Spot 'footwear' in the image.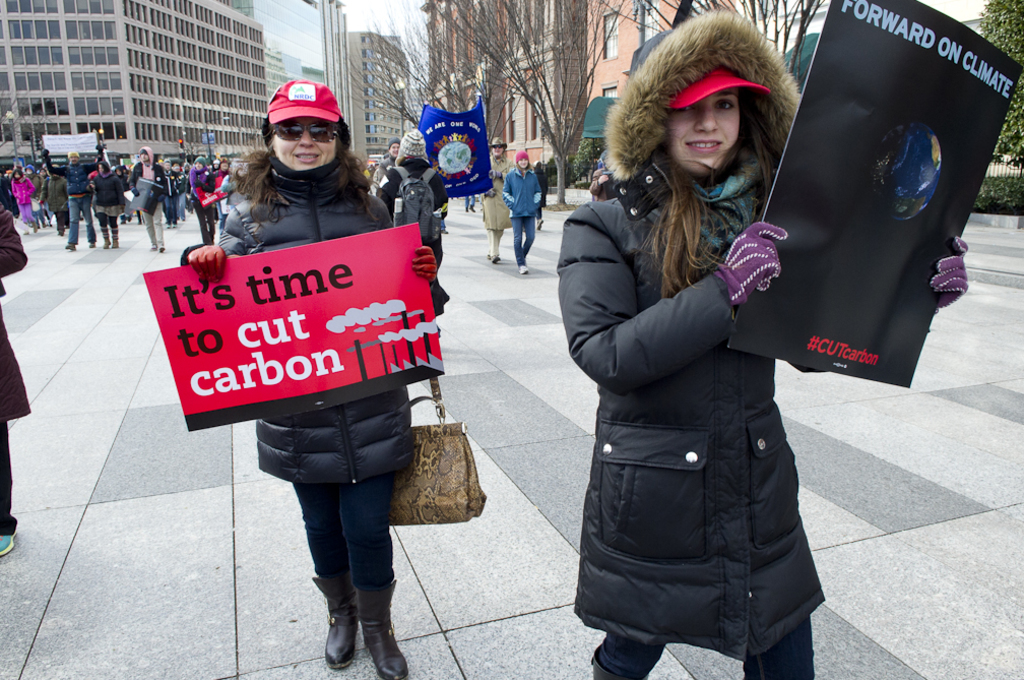
'footwear' found at bbox=[65, 242, 75, 249].
